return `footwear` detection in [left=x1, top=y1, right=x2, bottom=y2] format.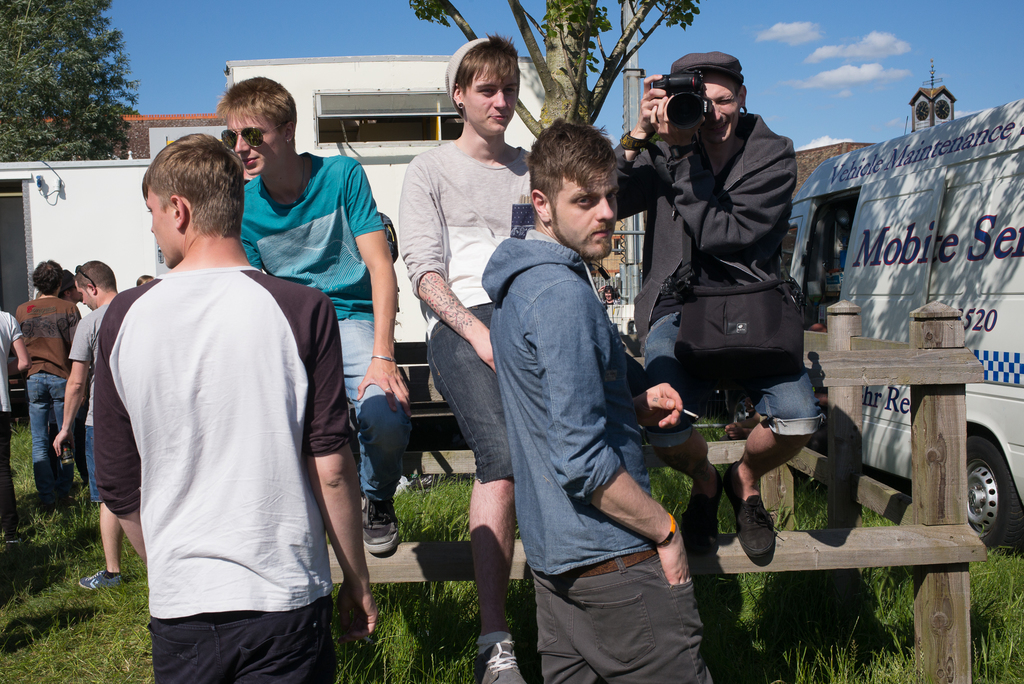
[left=678, top=473, right=726, bottom=558].
